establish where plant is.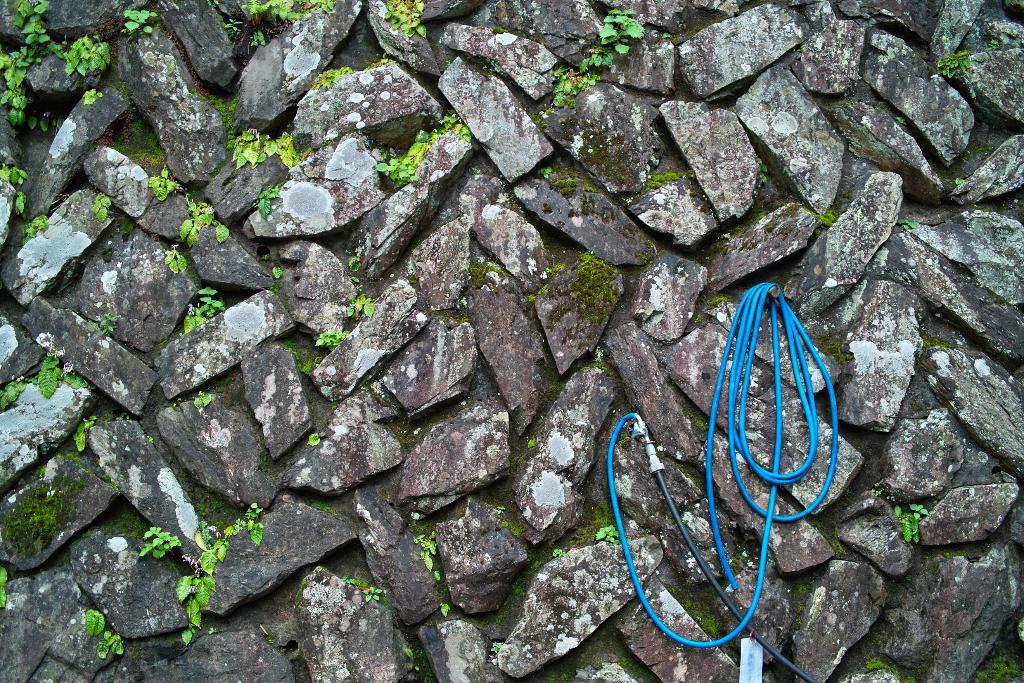
Established at BBox(376, 155, 417, 186).
